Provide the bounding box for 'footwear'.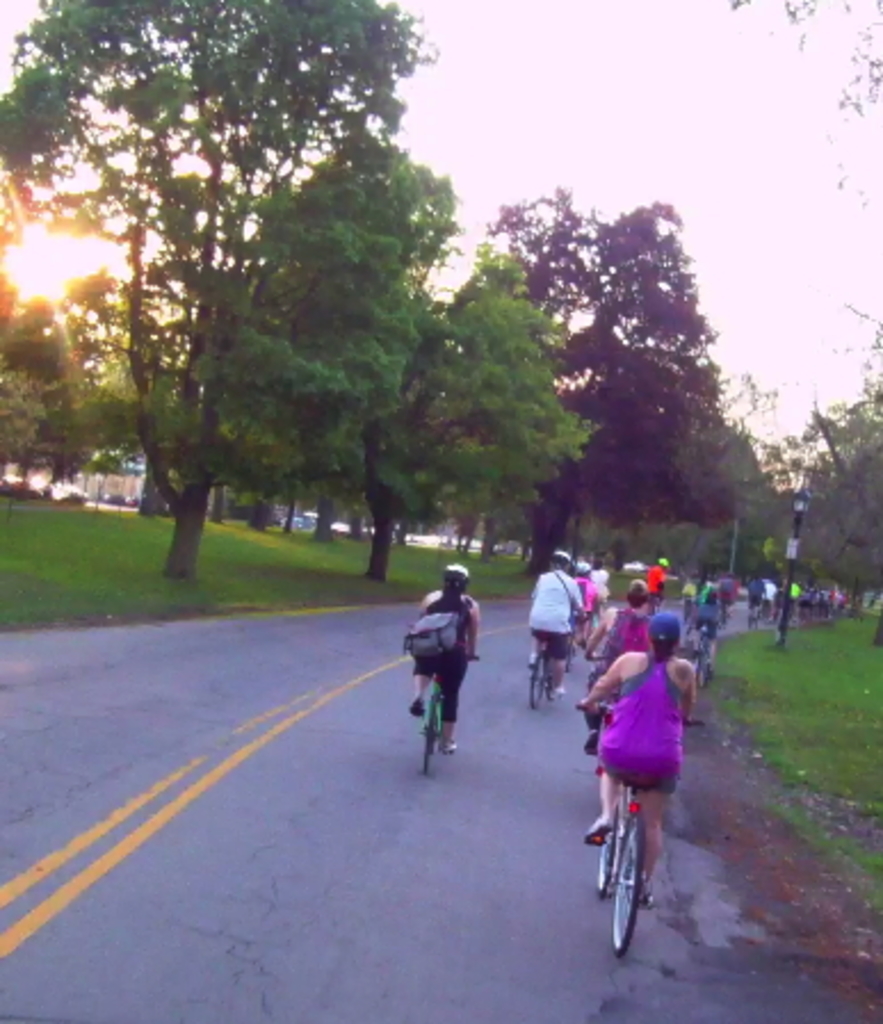
[left=582, top=816, right=609, bottom=846].
